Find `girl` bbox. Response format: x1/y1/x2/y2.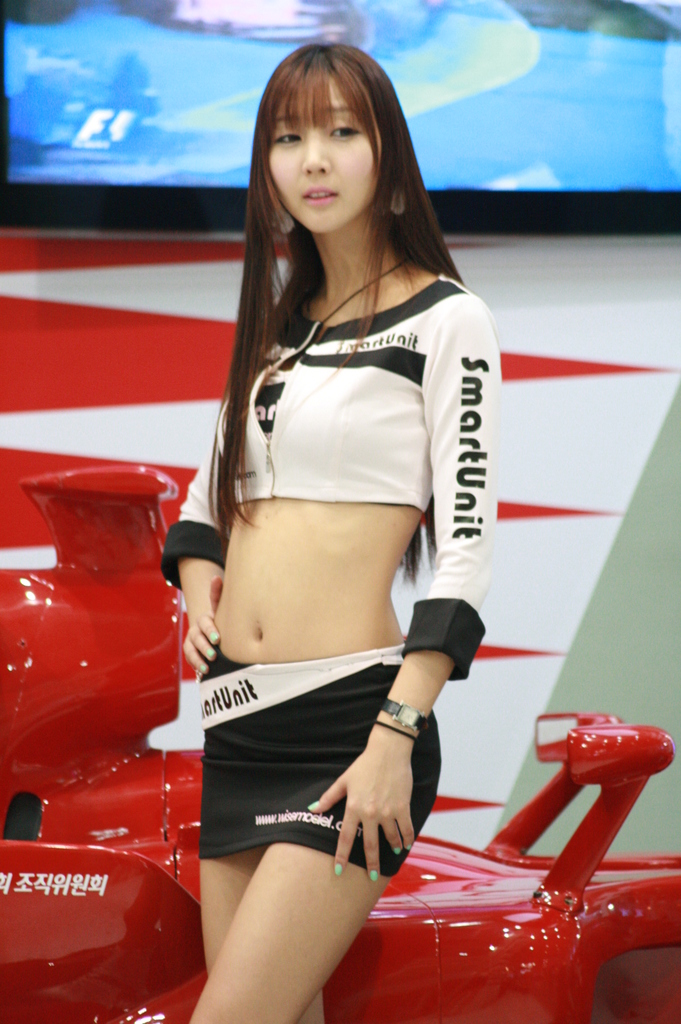
166/47/501/1023.
